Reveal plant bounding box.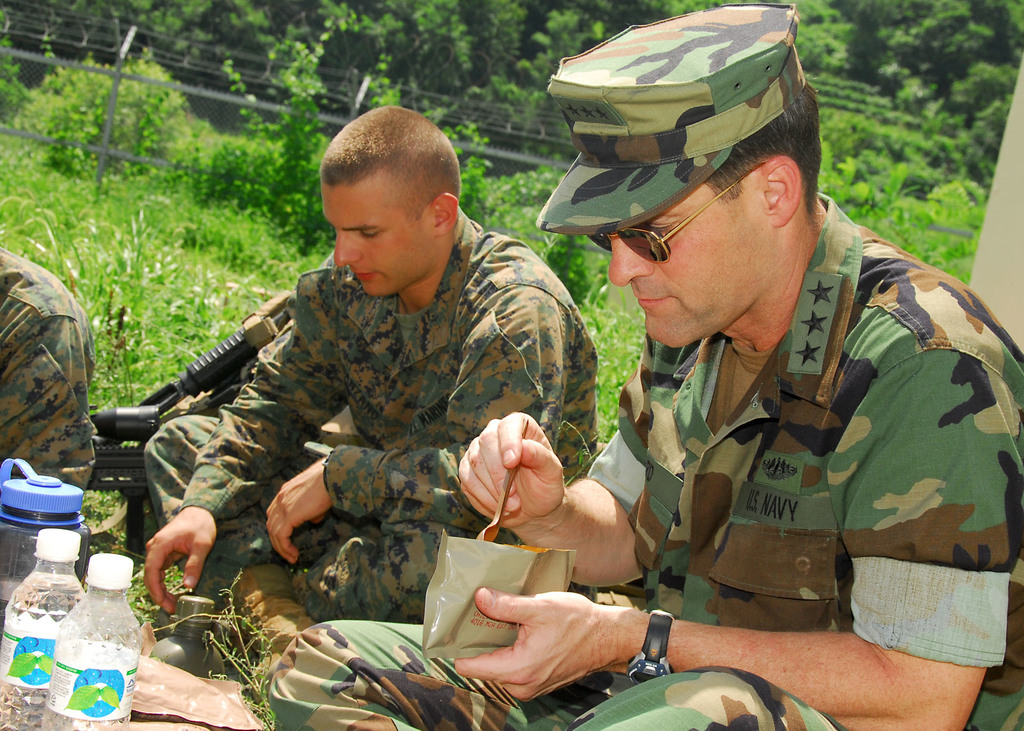
Revealed: (4, 116, 326, 413).
